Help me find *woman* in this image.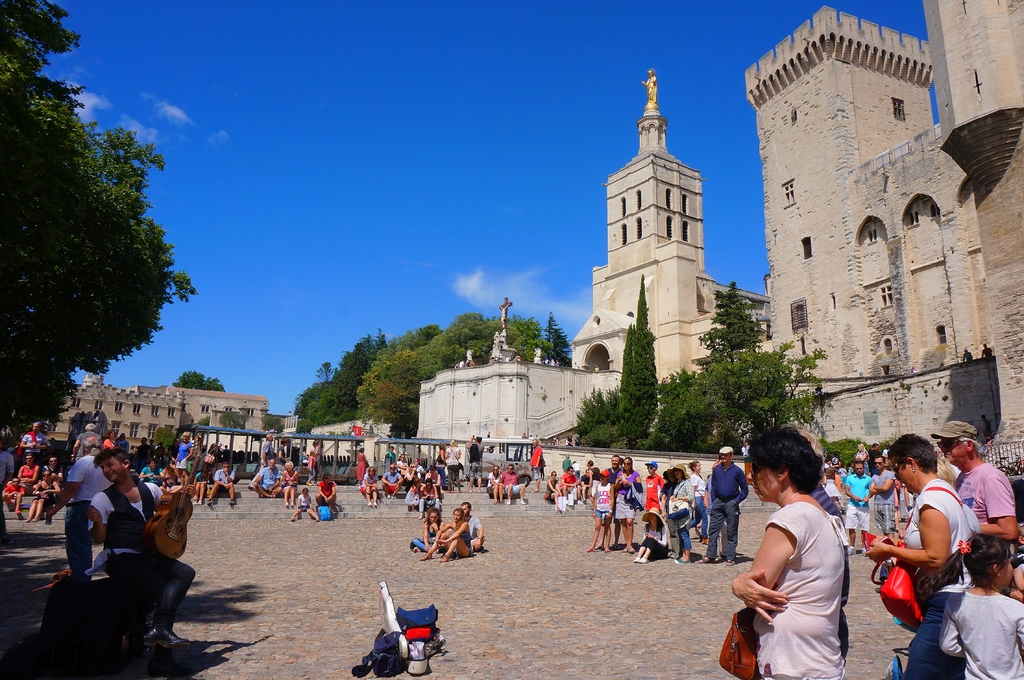
Found it: crop(101, 427, 114, 449).
